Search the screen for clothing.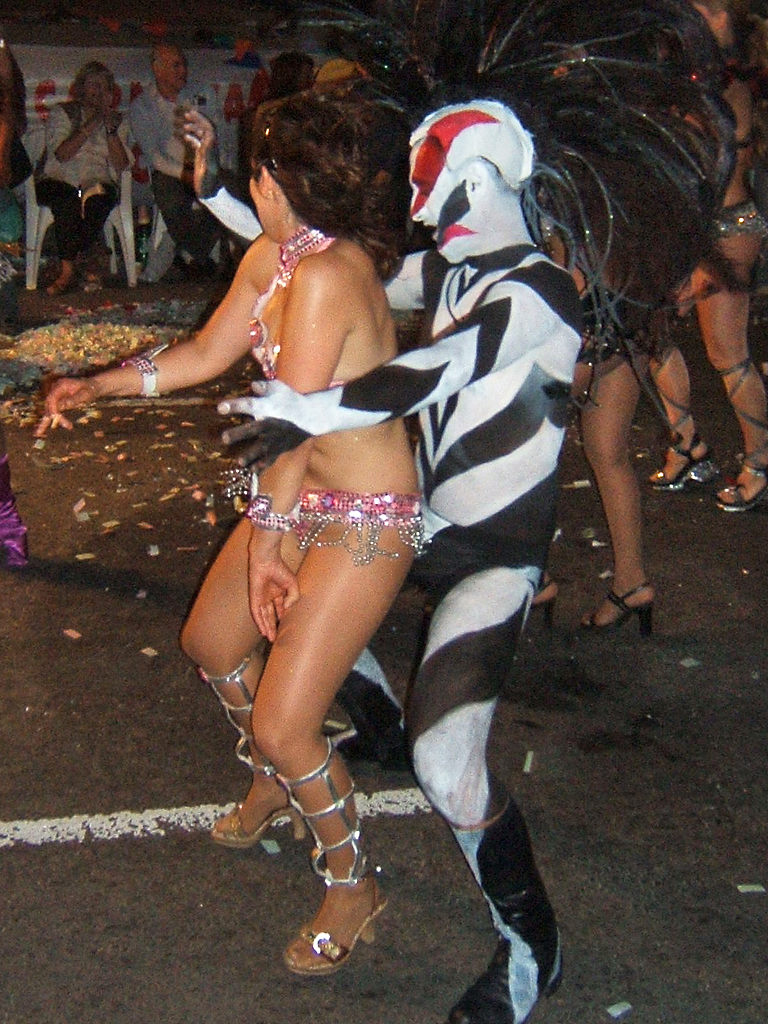
Found at (left=35, top=108, right=138, bottom=266).
